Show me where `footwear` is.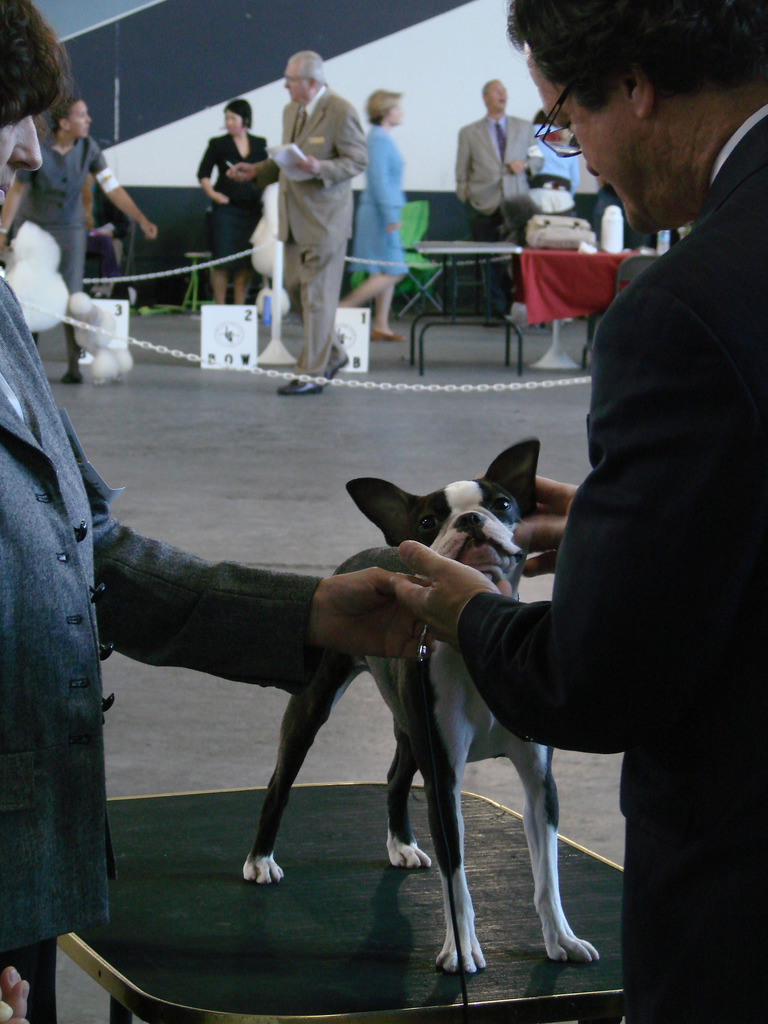
`footwear` is at 369 329 403 341.
